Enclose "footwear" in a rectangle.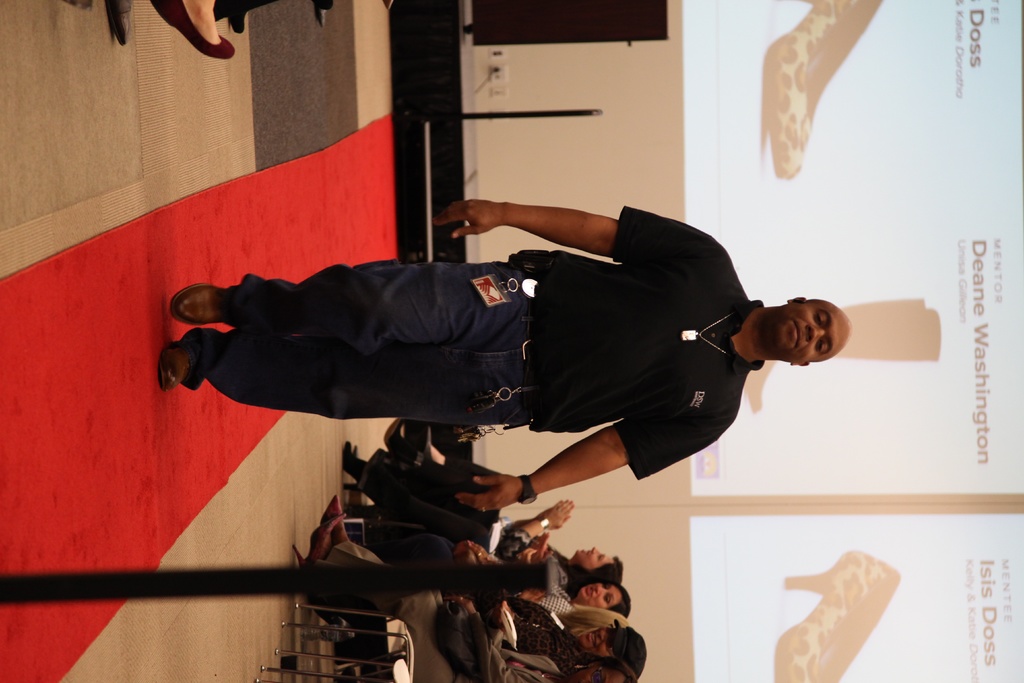
[289,497,360,568].
